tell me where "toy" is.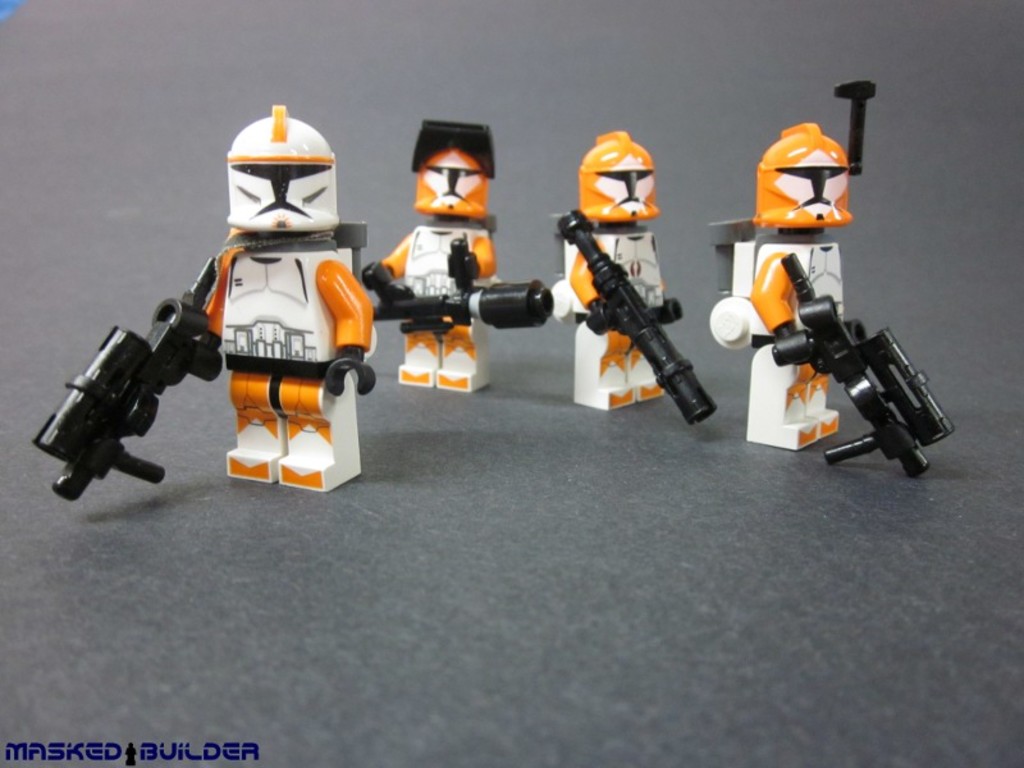
"toy" is at (557, 131, 722, 429).
